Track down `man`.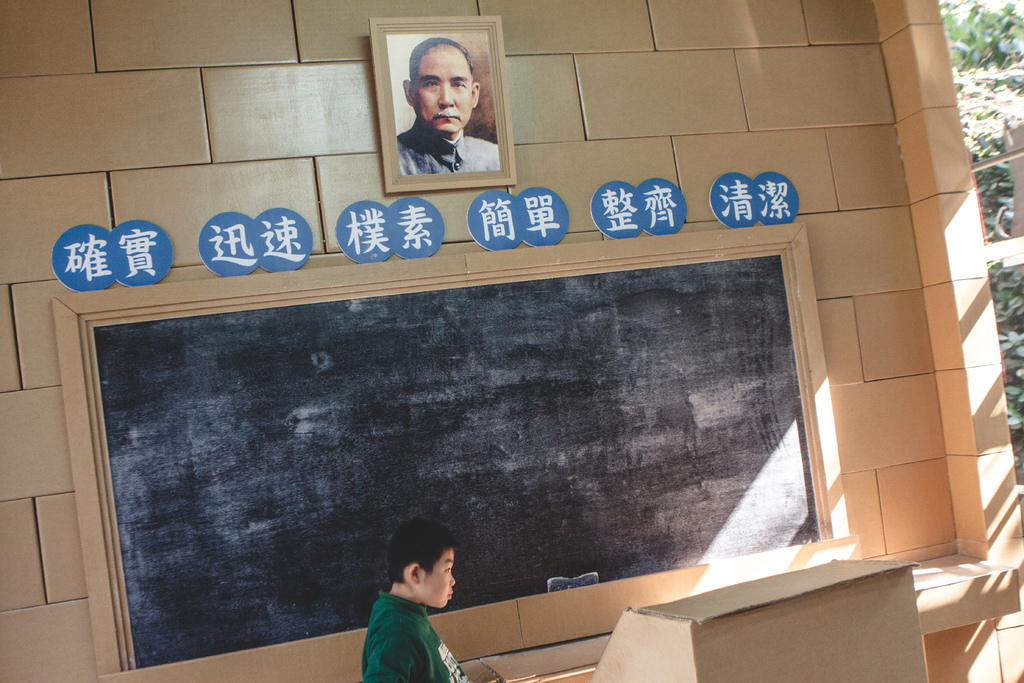
Tracked to (381, 41, 499, 169).
